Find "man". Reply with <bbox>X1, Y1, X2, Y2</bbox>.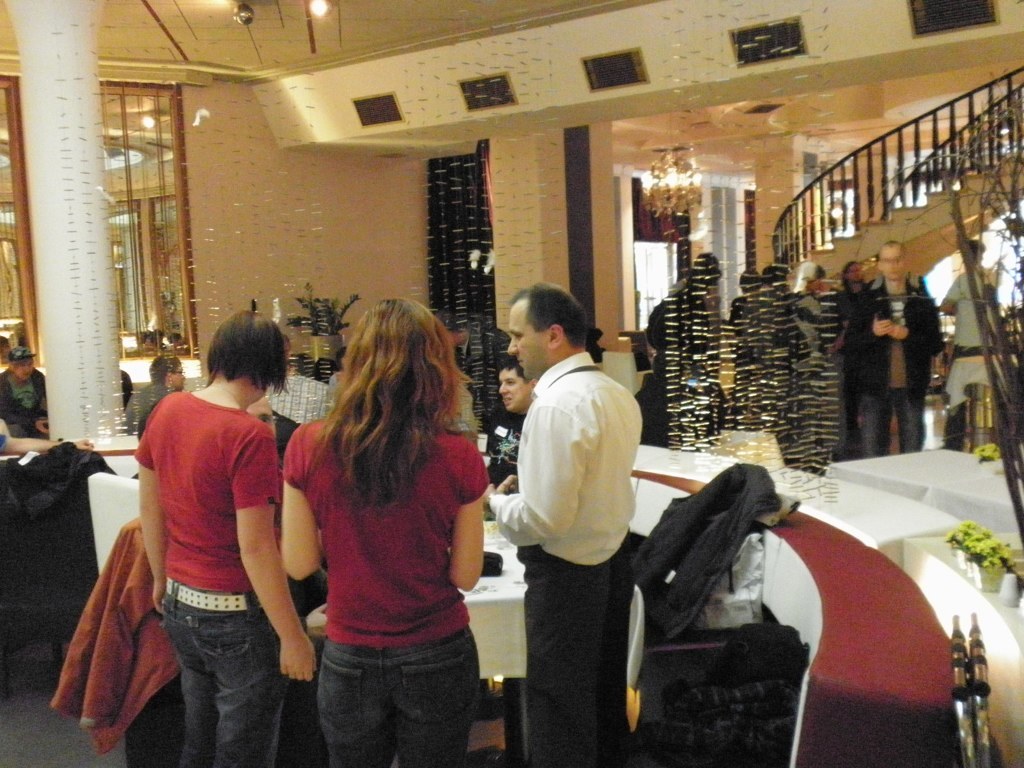
<bbox>492, 286, 664, 751</bbox>.
